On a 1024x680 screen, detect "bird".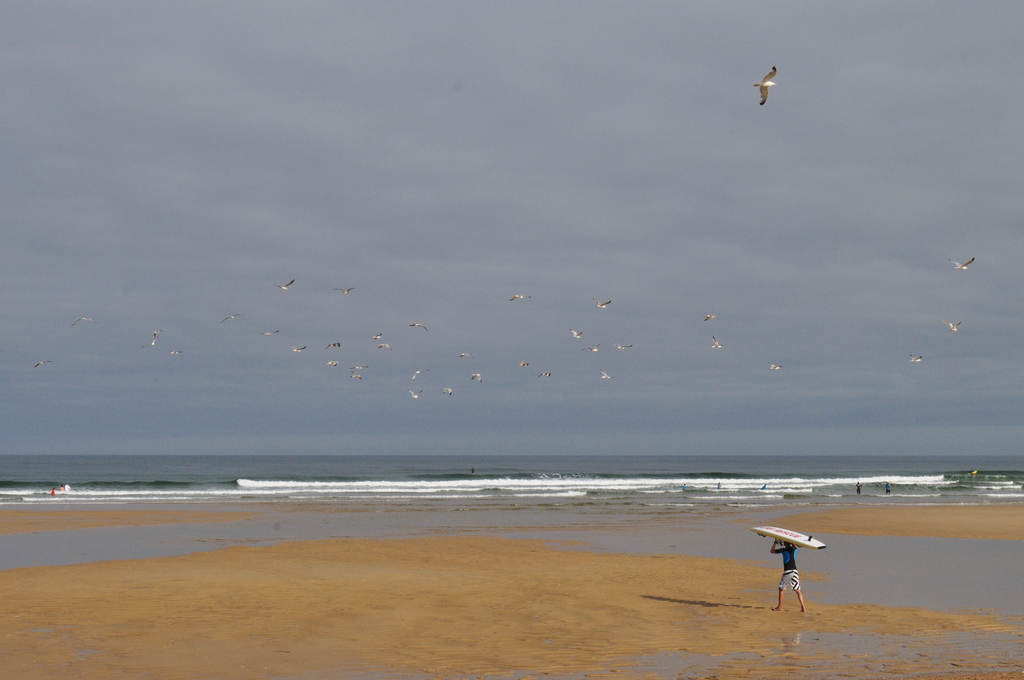
bbox=[271, 278, 294, 289].
